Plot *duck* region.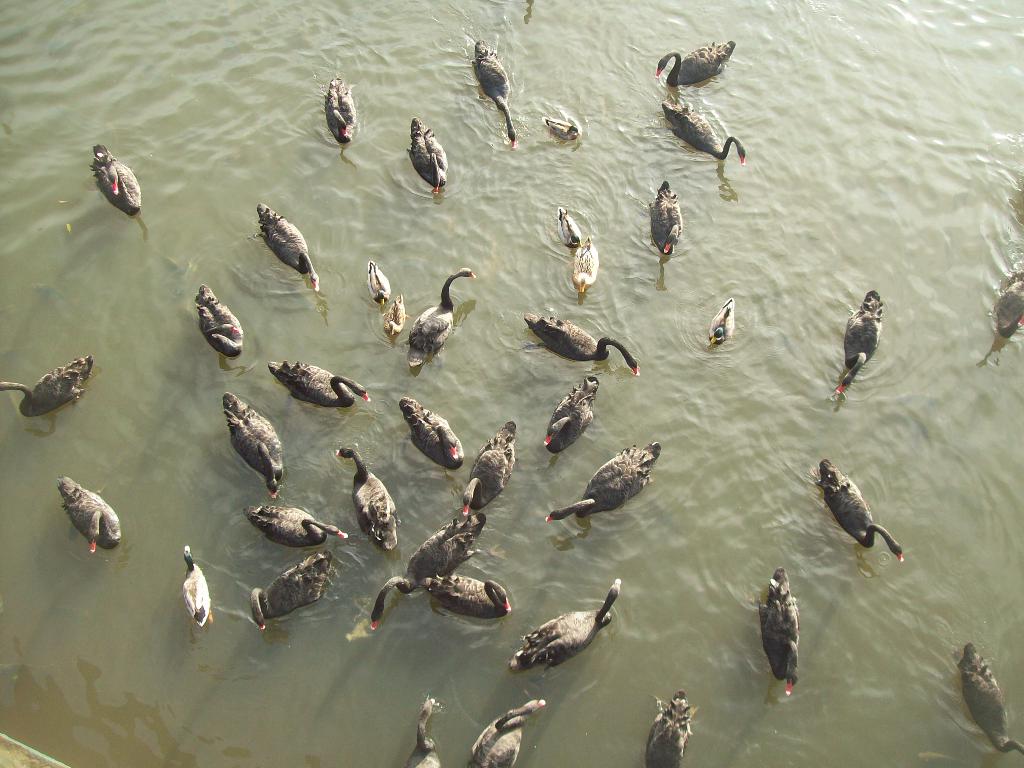
Plotted at 831/287/884/394.
